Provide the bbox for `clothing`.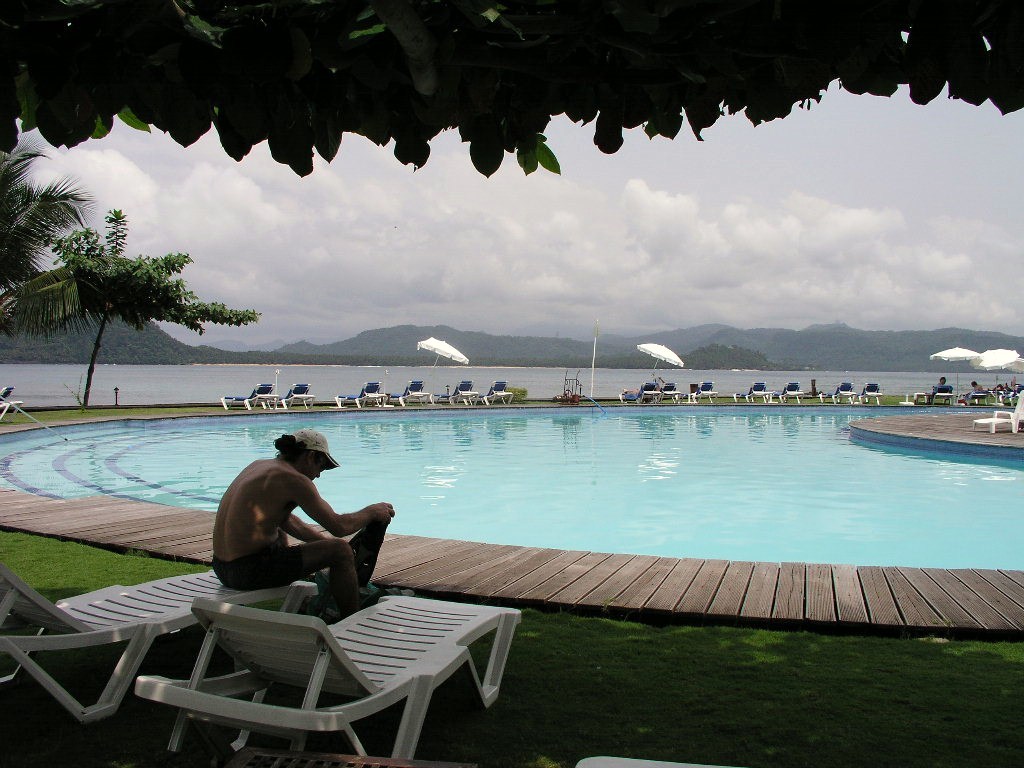
left=210, top=542, right=300, bottom=590.
